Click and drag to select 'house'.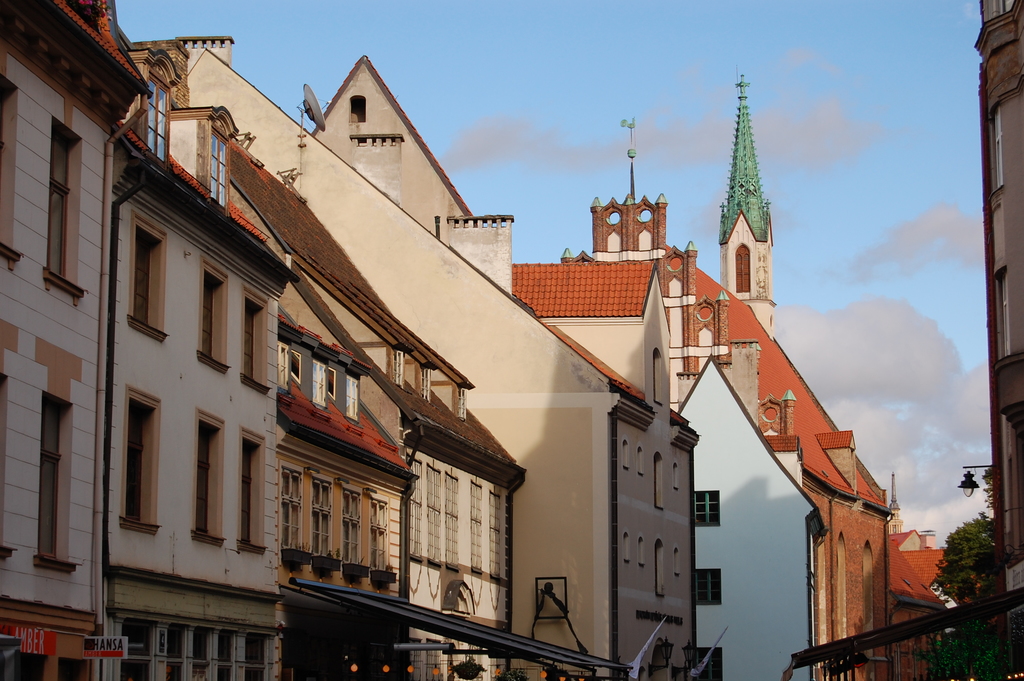
Selection: box=[892, 504, 952, 680].
